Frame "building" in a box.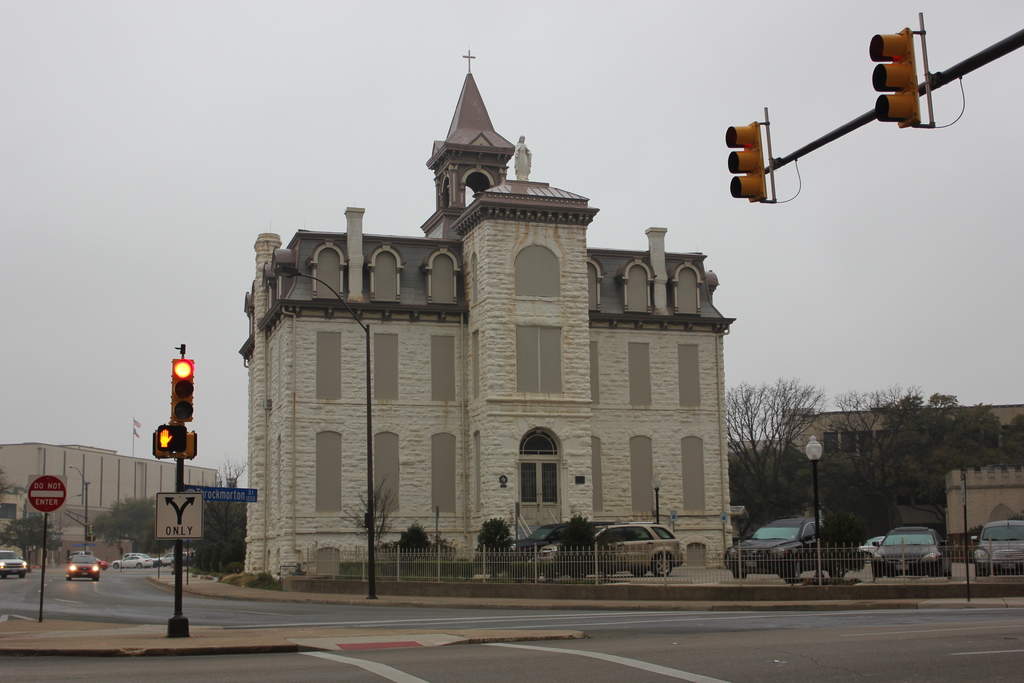
0,444,221,567.
